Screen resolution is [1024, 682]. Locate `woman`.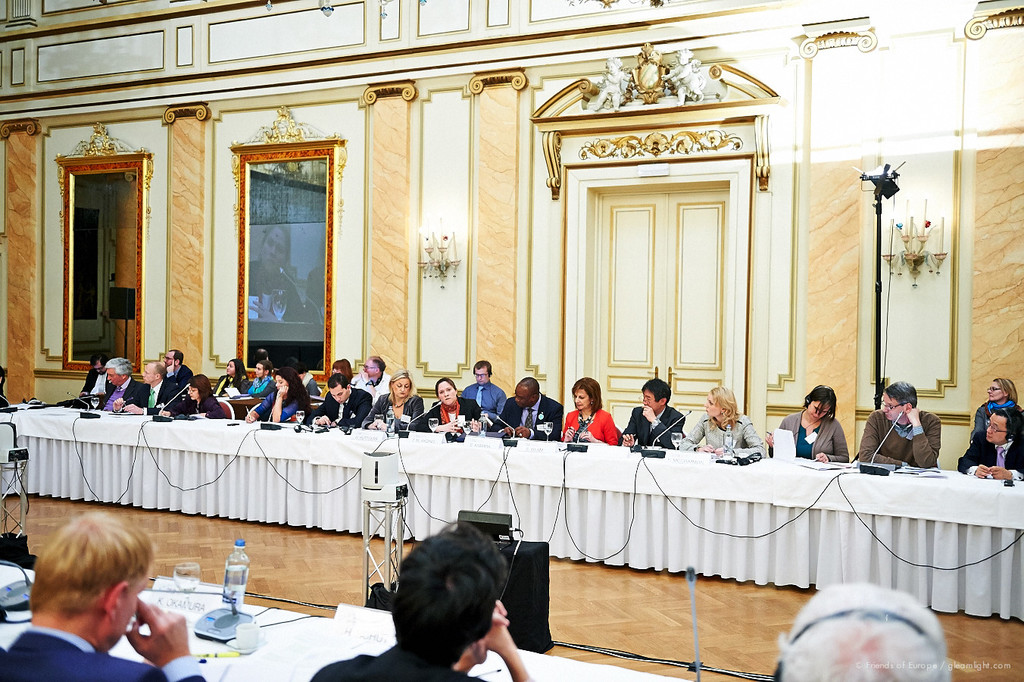
rect(244, 361, 276, 397).
